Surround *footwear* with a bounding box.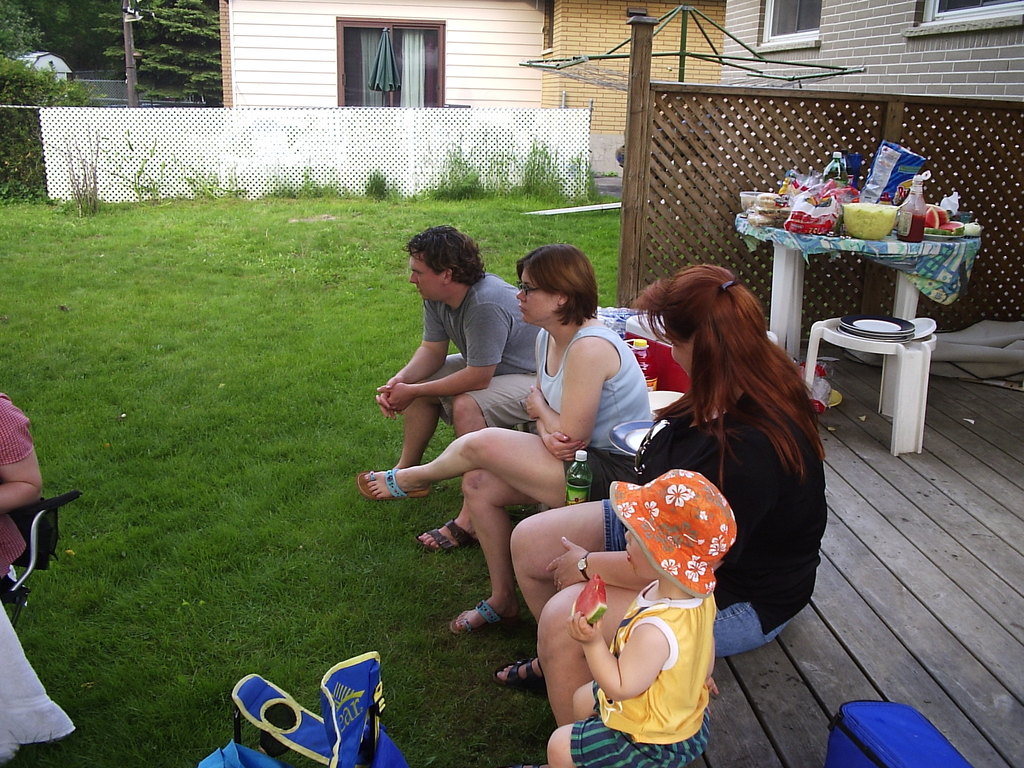
detection(447, 600, 502, 637).
